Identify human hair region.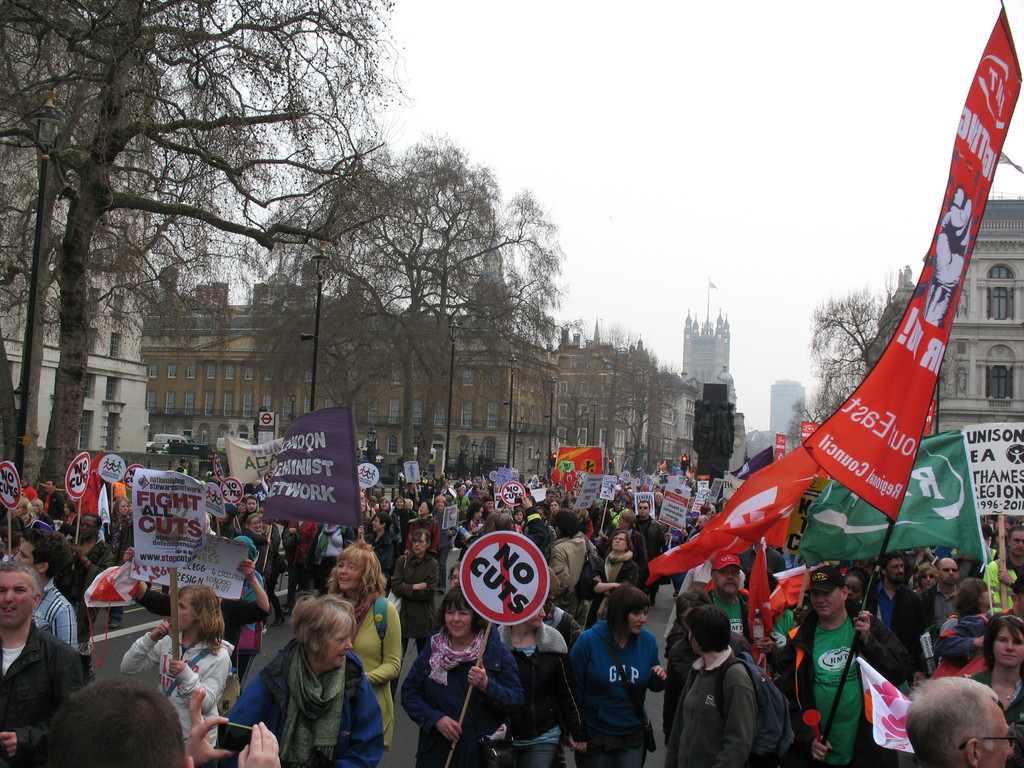
Region: {"left": 31, "top": 497, "right": 42, "bottom": 512}.
